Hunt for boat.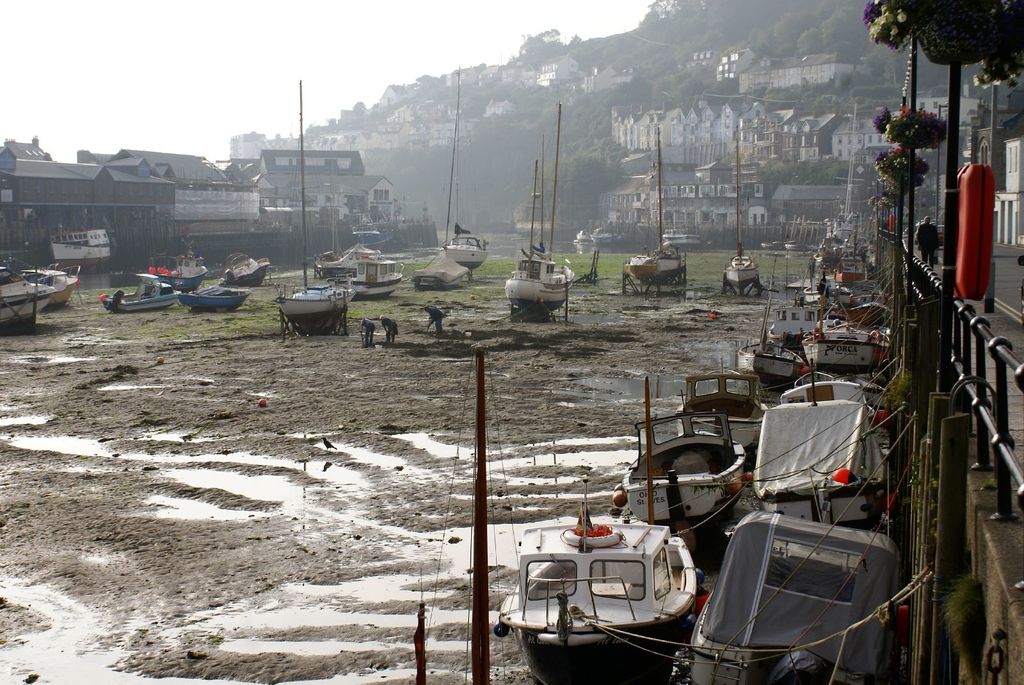
Hunted down at [5, 258, 84, 305].
